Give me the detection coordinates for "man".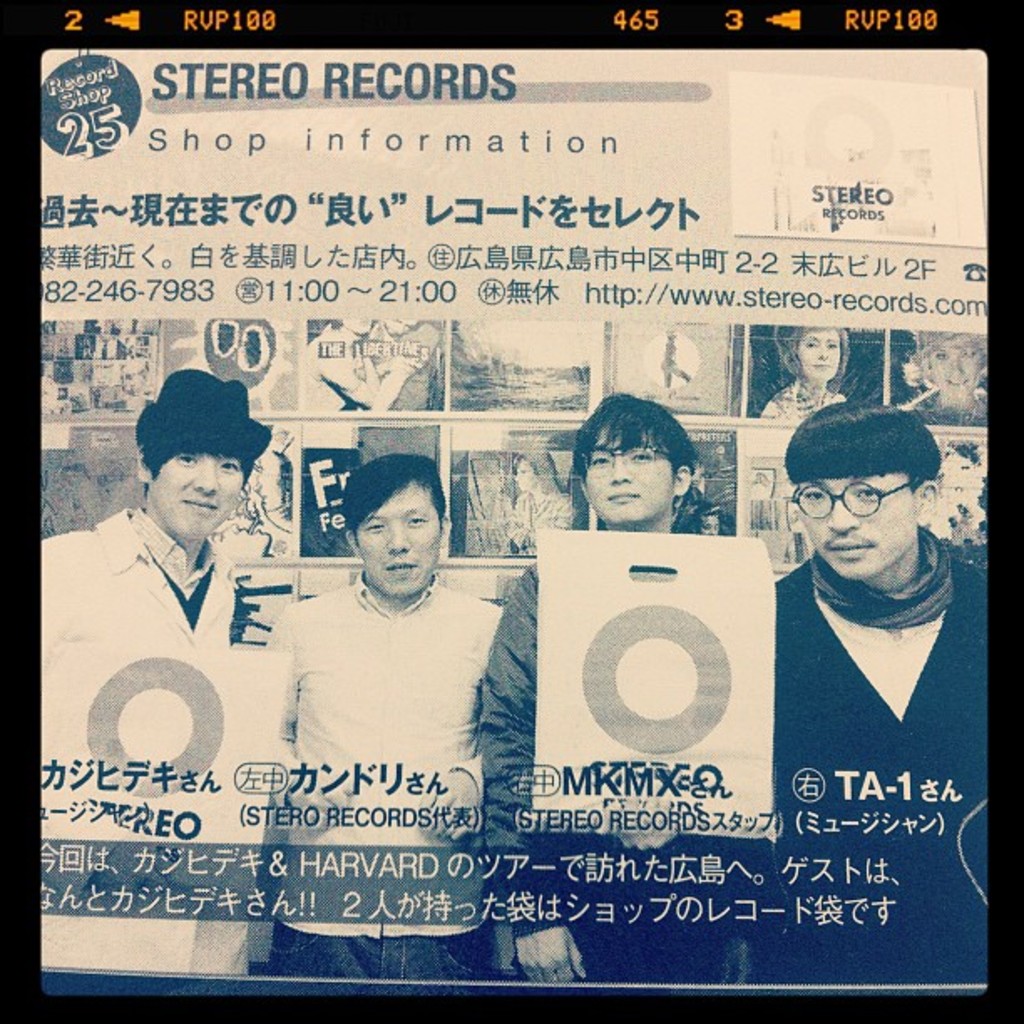
[266, 450, 515, 979].
